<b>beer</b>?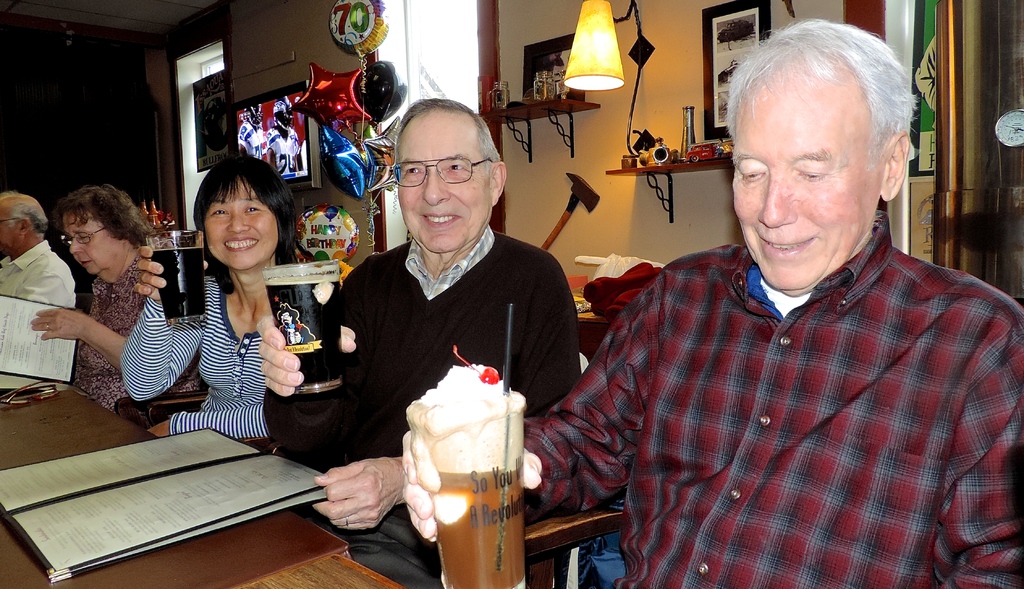
BBox(255, 264, 354, 415)
